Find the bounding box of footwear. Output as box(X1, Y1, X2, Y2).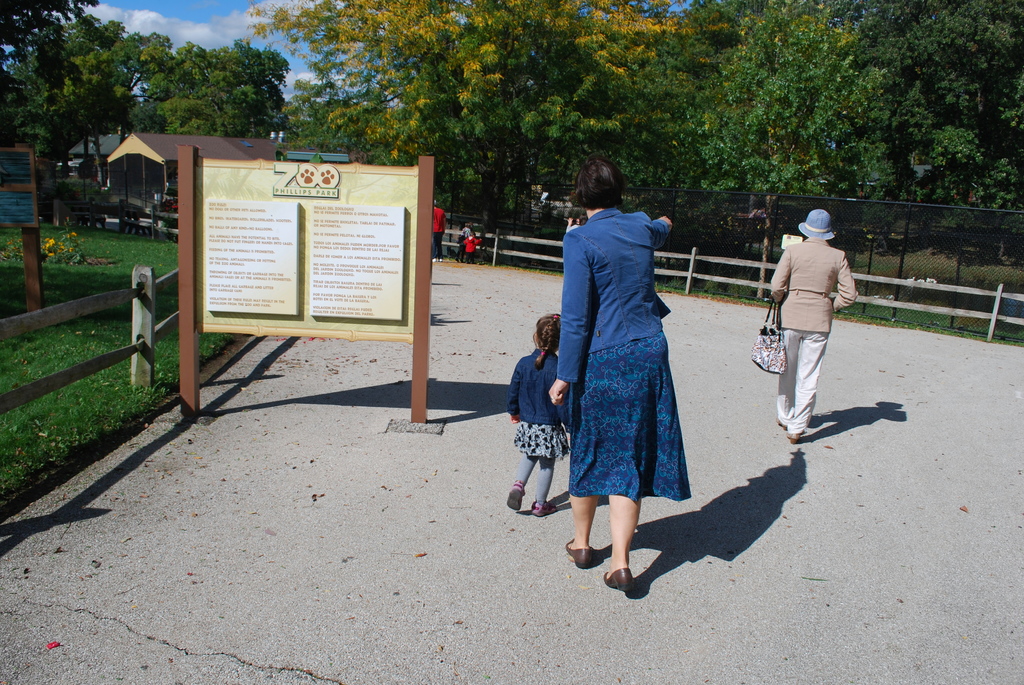
box(464, 258, 470, 267).
